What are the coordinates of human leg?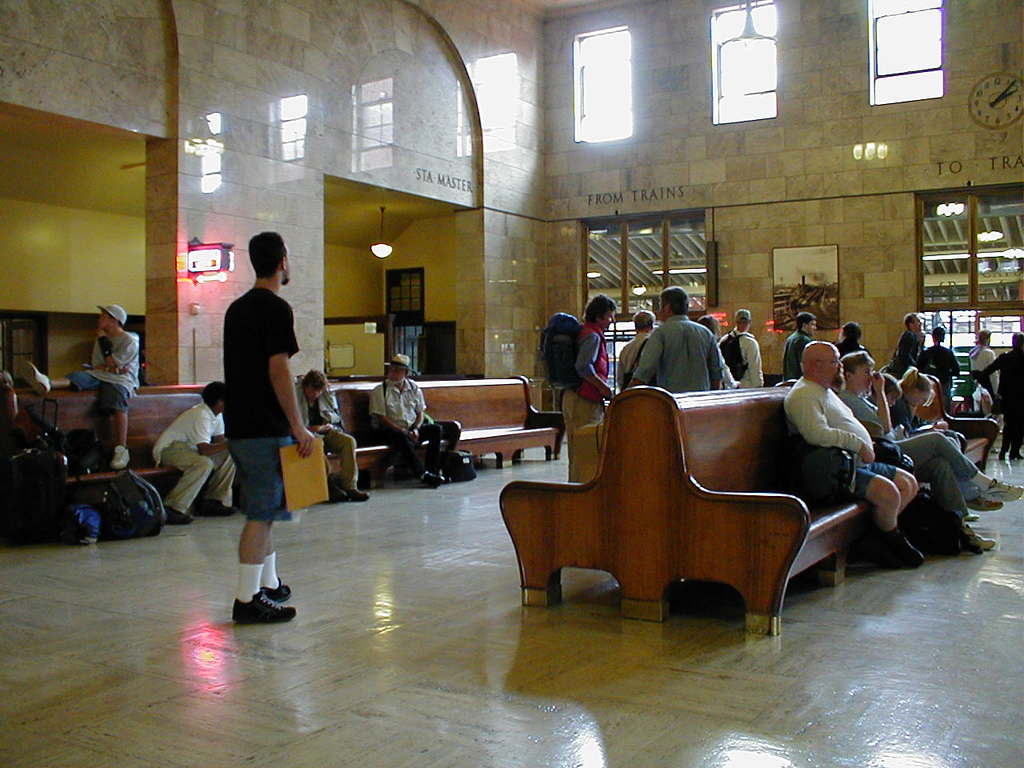
l=169, t=444, r=214, b=530.
